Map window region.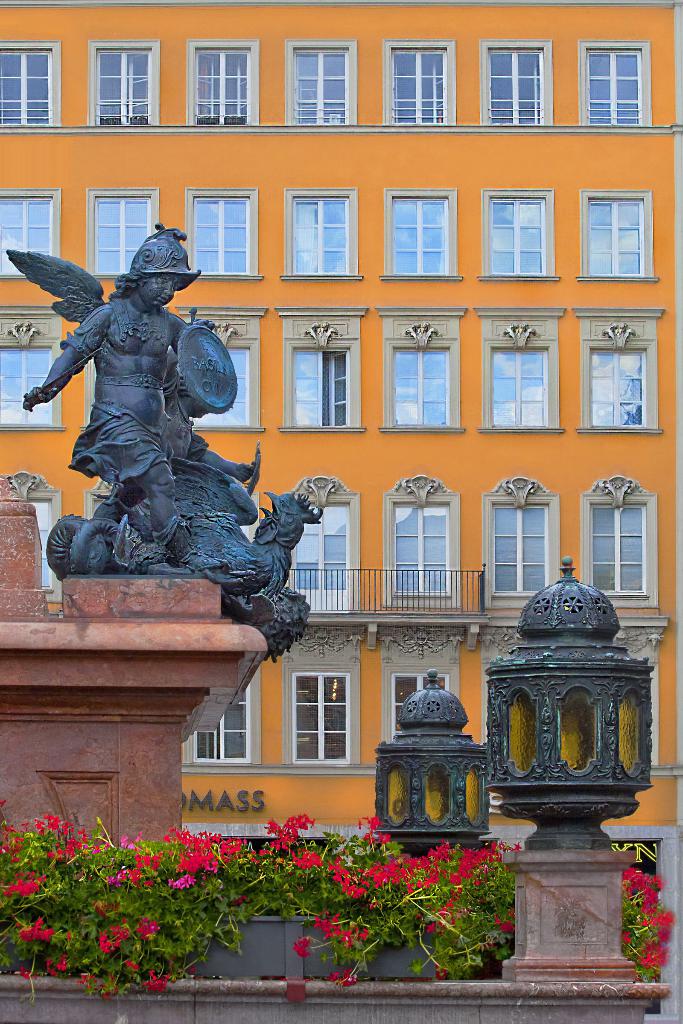
Mapped to <box>0,342,54,428</box>.
